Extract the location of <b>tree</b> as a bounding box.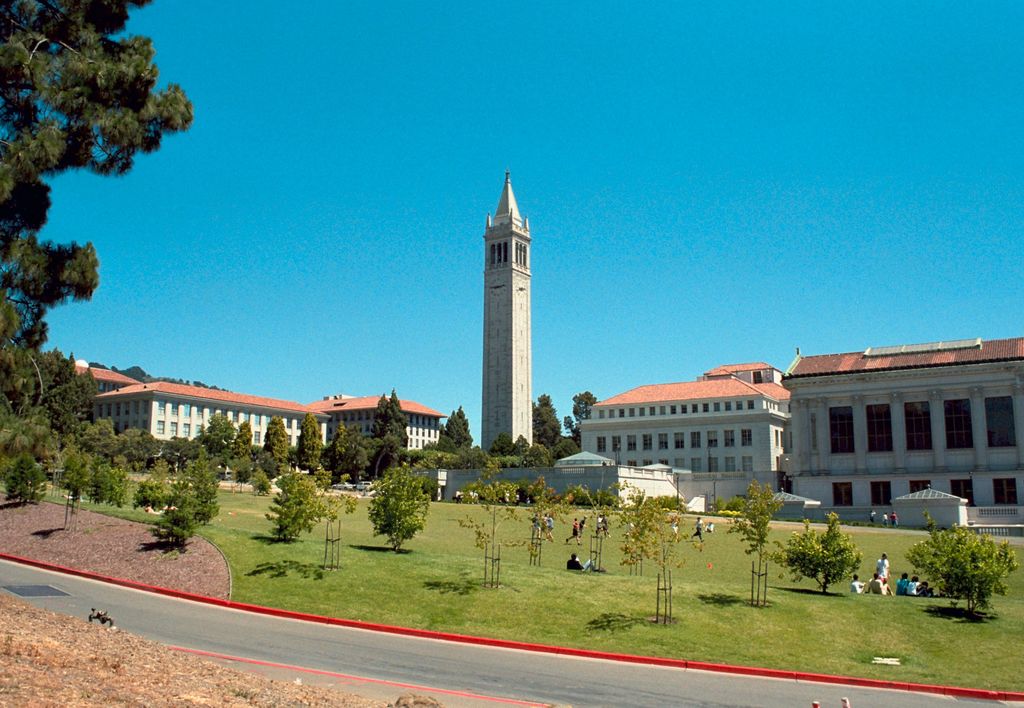
[380, 389, 412, 474].
